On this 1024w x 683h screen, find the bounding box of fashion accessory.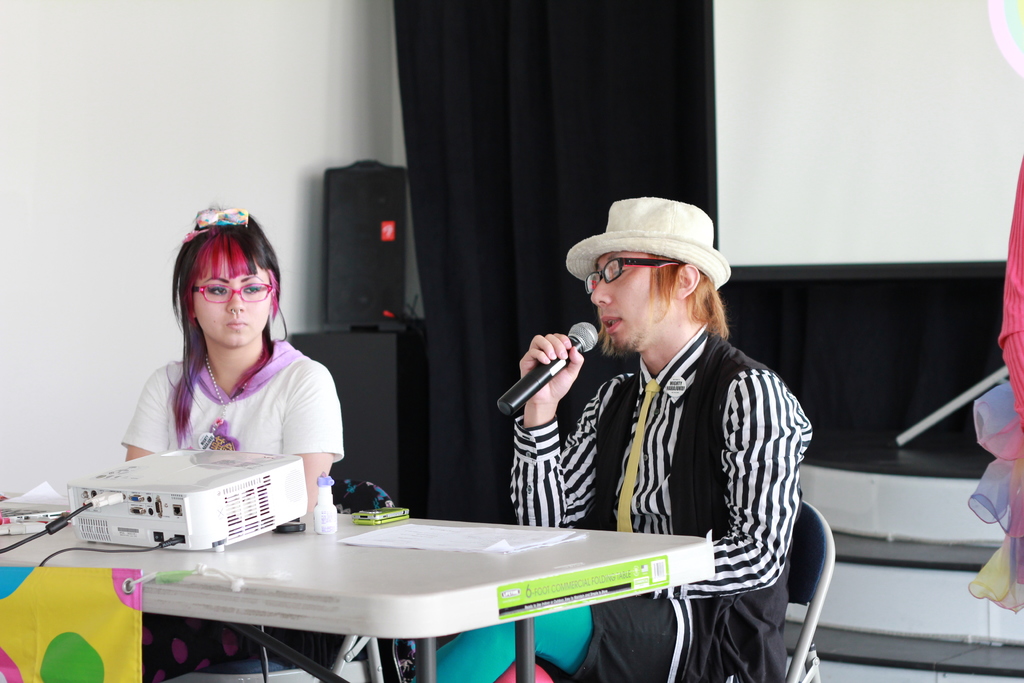
Bounding box: <region>186, 205, 247, 239</region>.
